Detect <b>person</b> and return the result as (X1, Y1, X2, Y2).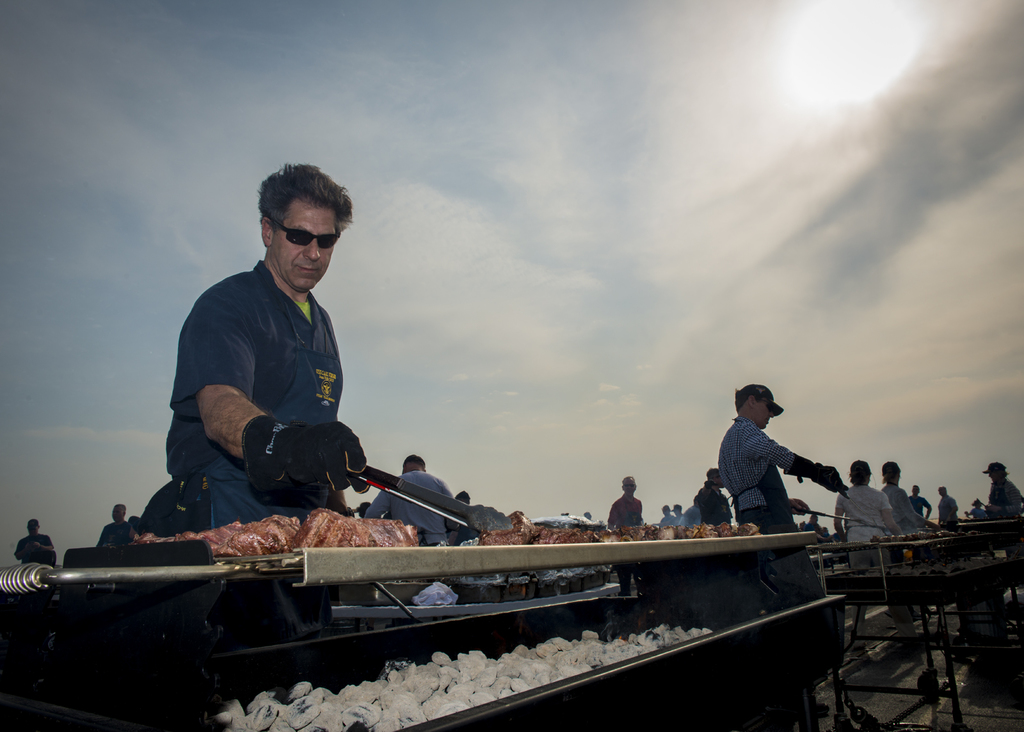
(20, 515, 53, 576).
